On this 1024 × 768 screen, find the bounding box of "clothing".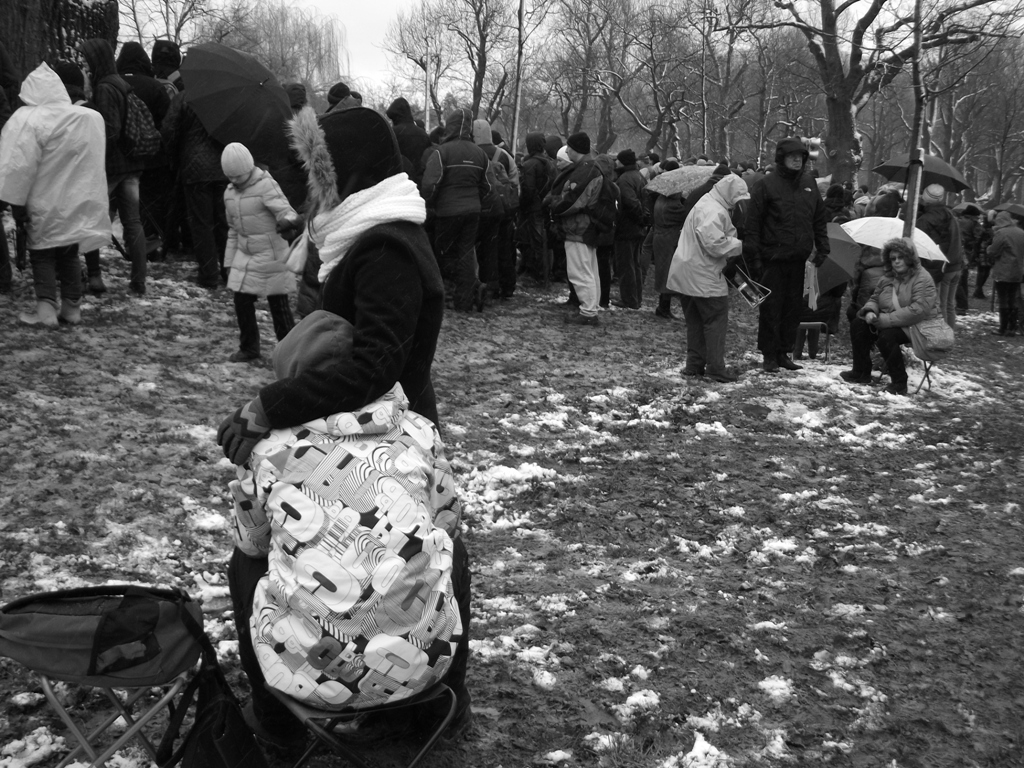
Bounding box: x1=0, y1=63, x2=110, y2=314.
